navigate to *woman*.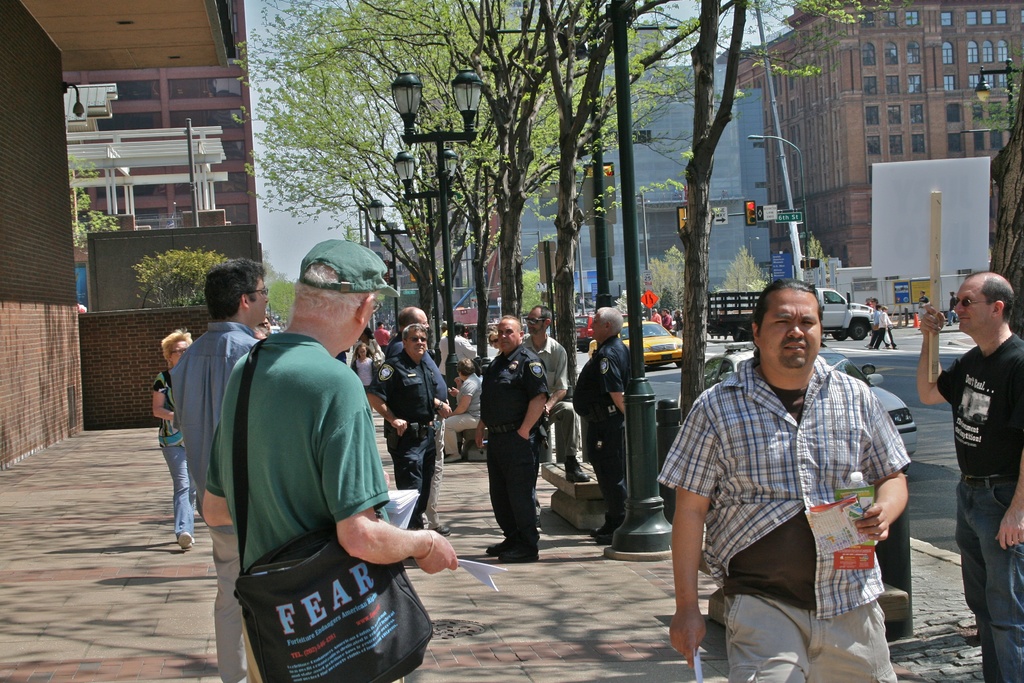
Navigation target: region(350, 345, 375, 415).
